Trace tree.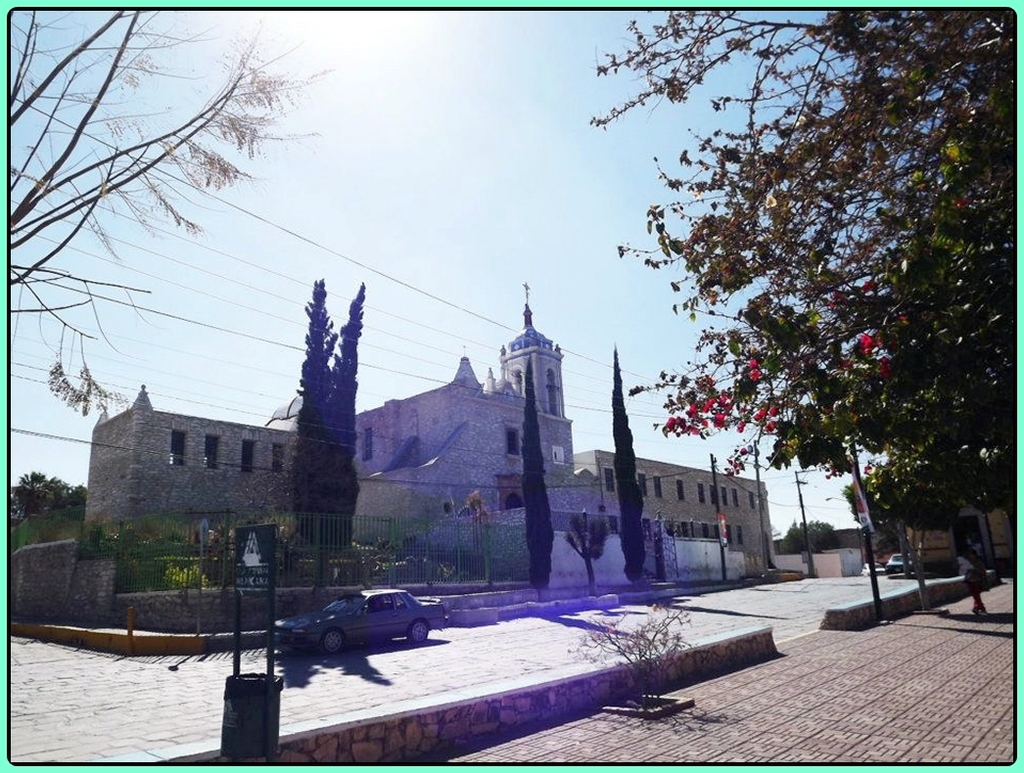
Traced to 510,345,560,614.
